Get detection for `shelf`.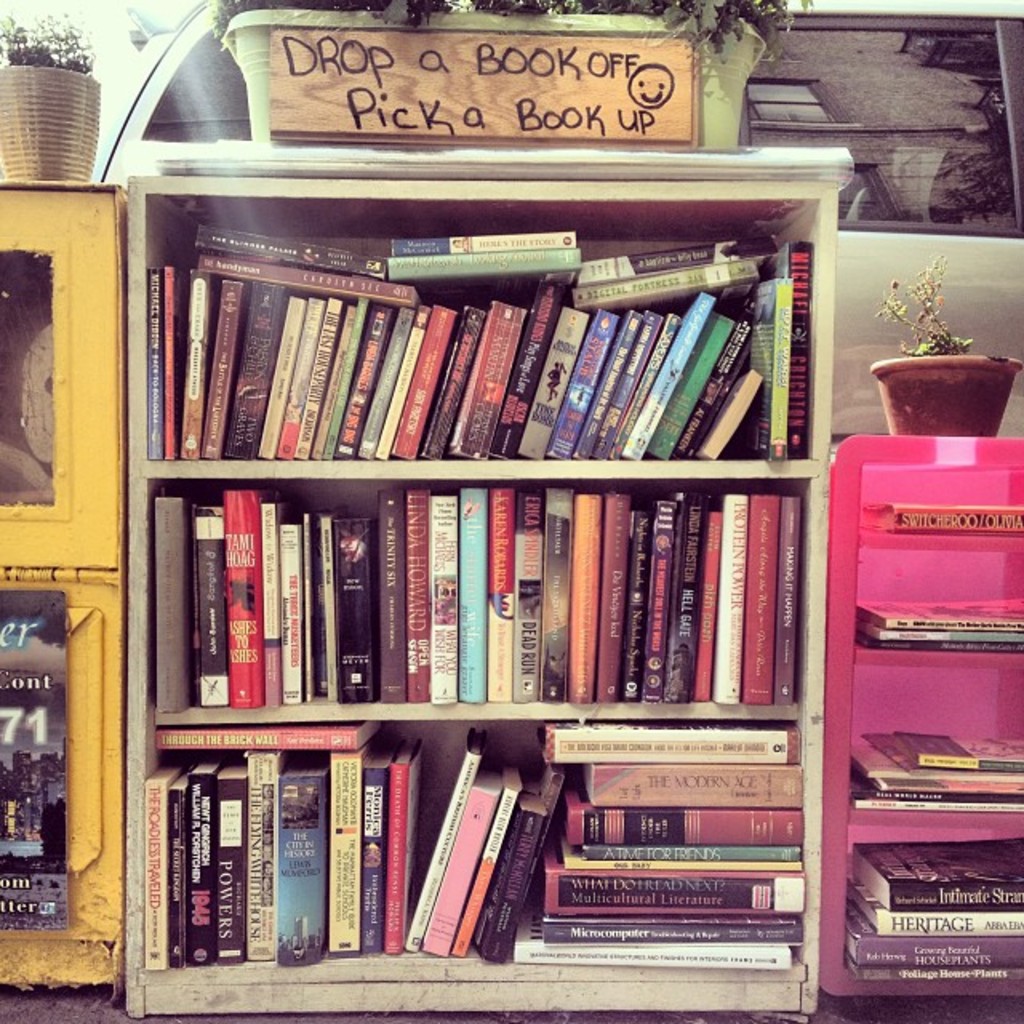
Detection: detection(819, 816, 1022, 997).
